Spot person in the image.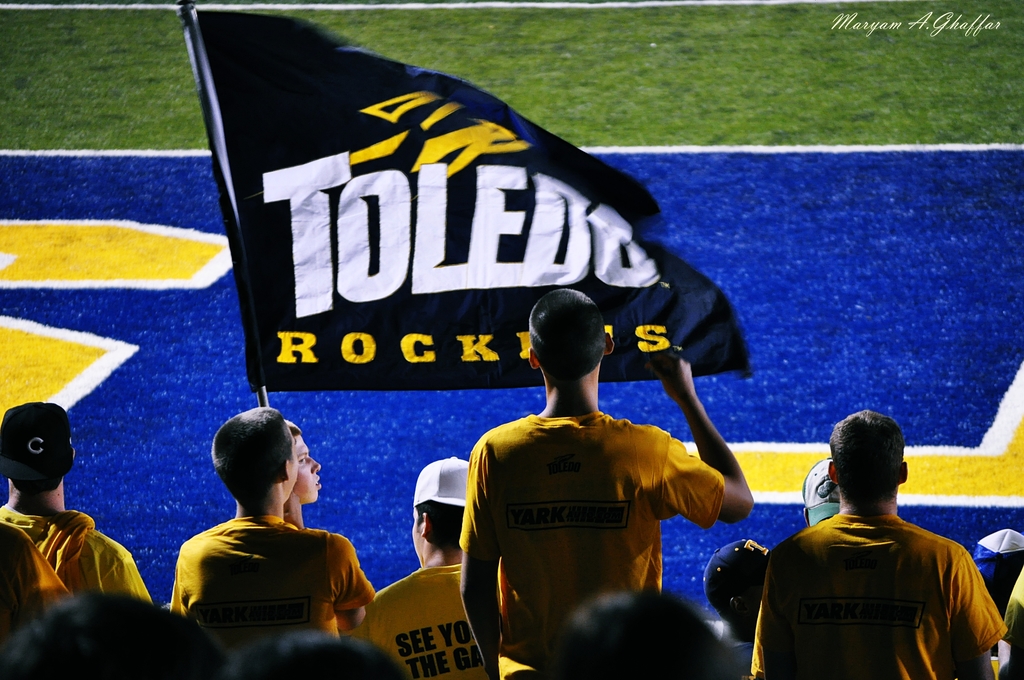
person found at box(449, 276, 733, 667).
